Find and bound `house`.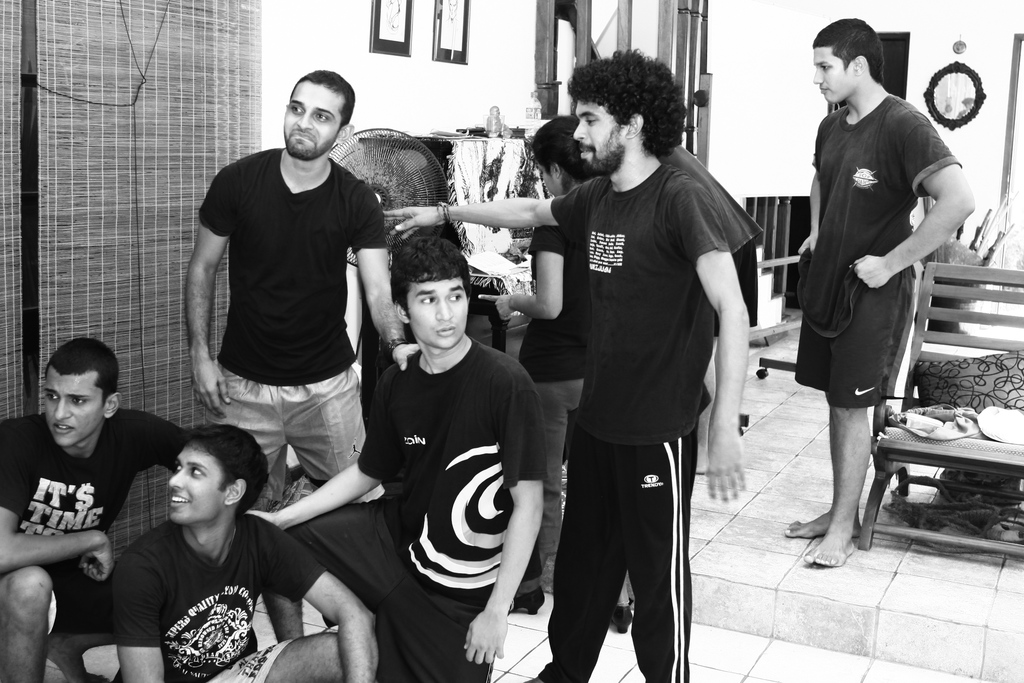
Bound: 0:0:1023:682.
